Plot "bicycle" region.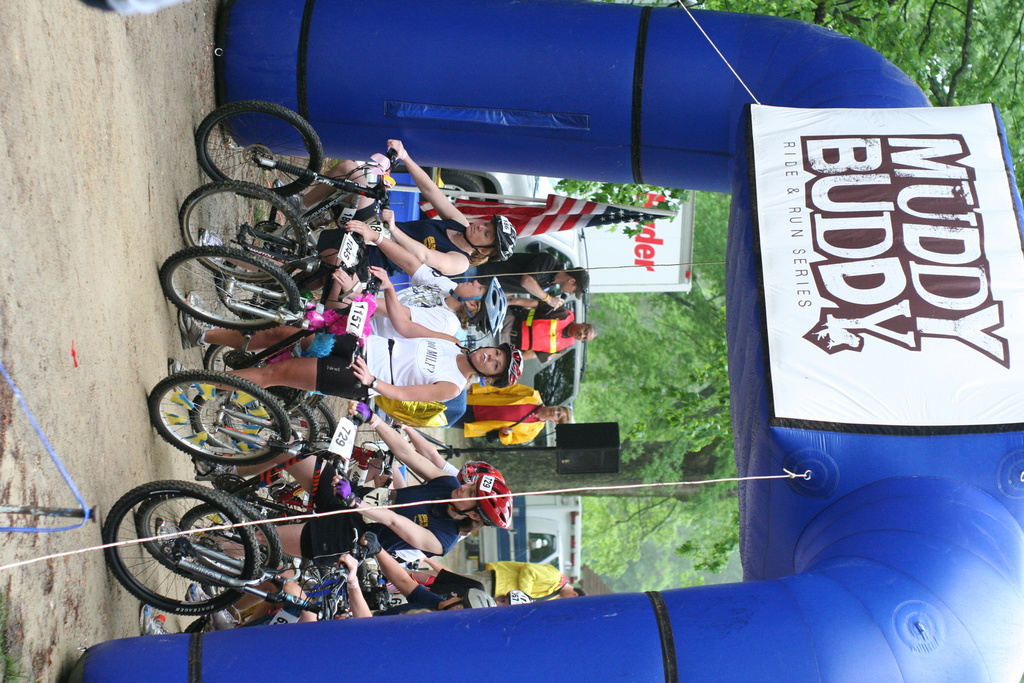
Plotted at 103, 482, 347, 615.
